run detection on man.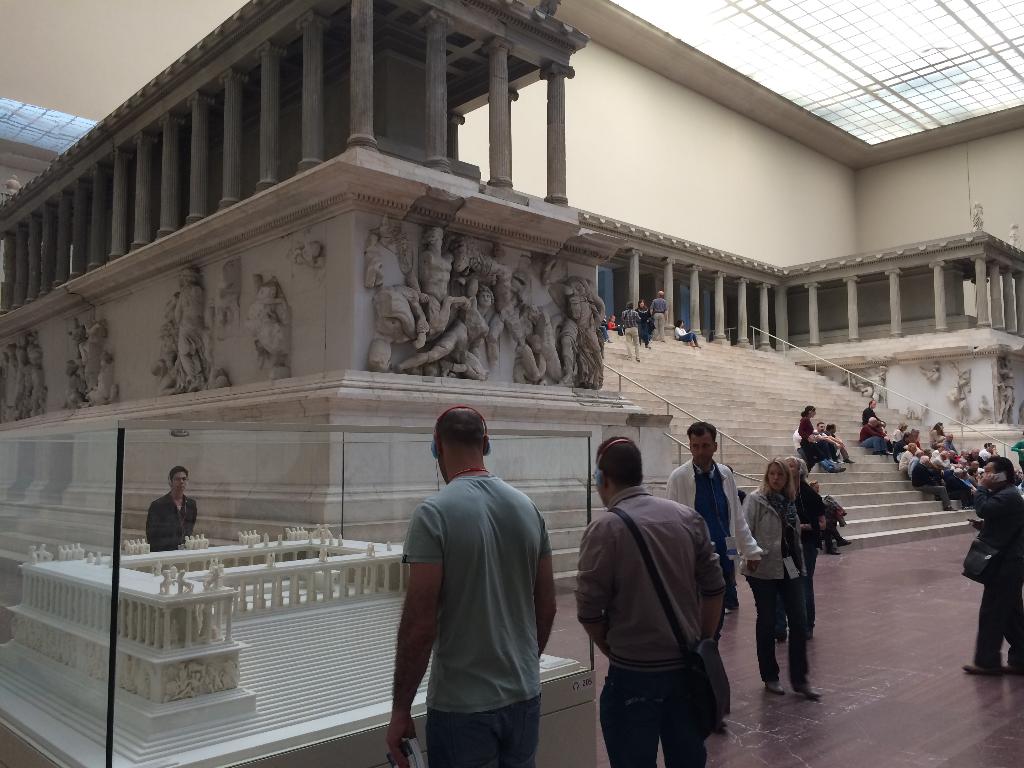
Result: left=969, top=460, right=1022, bottom=675.
